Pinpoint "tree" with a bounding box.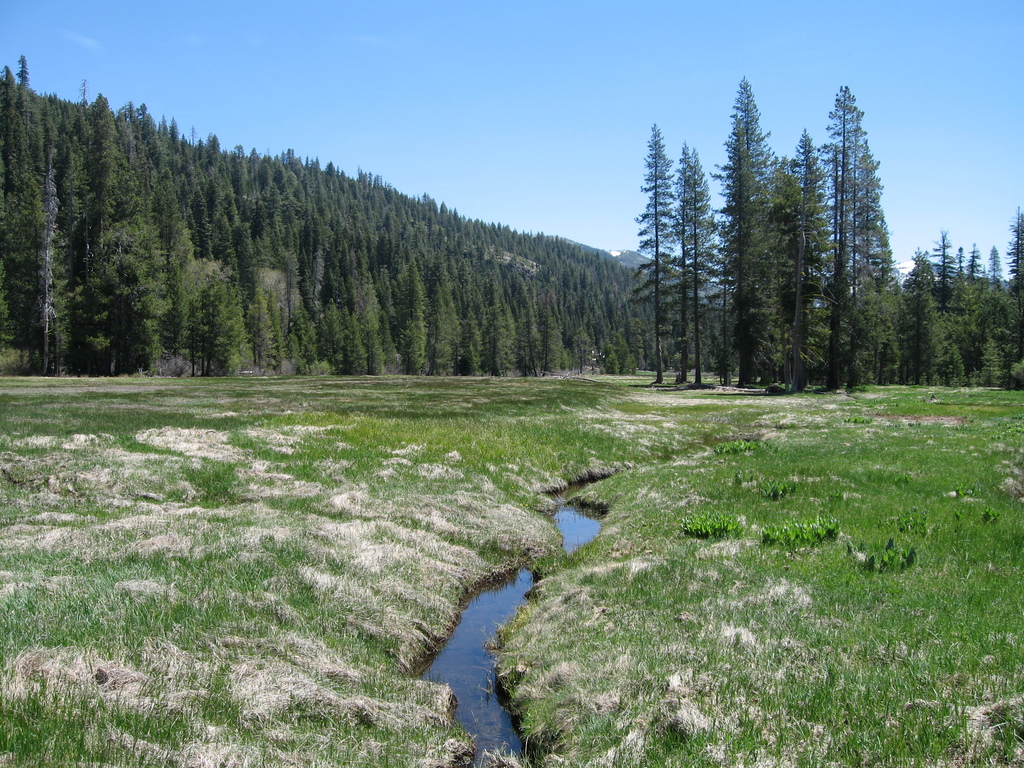
l=980, t=244, r=1018, b=395.
